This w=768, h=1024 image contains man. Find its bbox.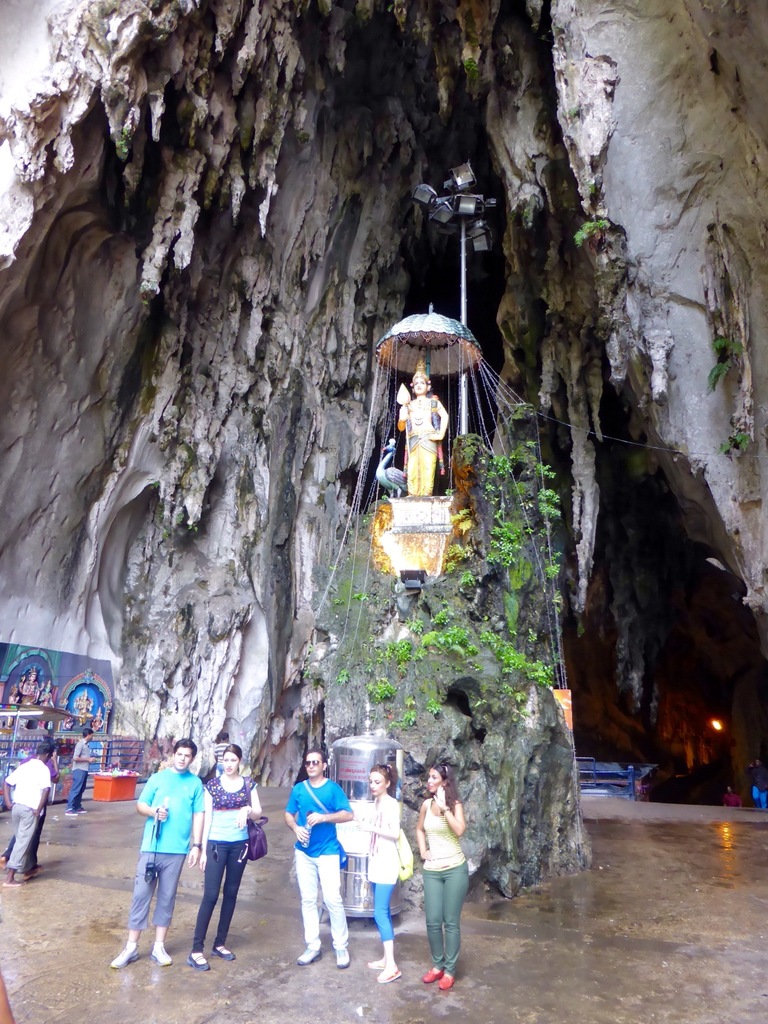
<box>130,728,203,975</box>.
